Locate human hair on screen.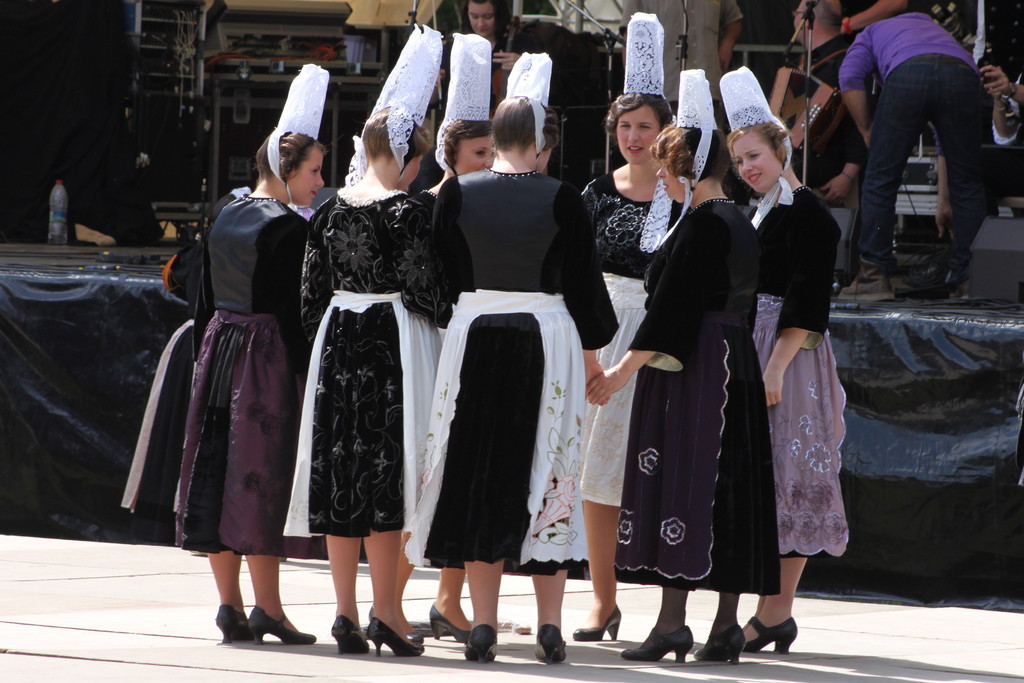
On screen at bbox=(438, 119, 492, 171).
